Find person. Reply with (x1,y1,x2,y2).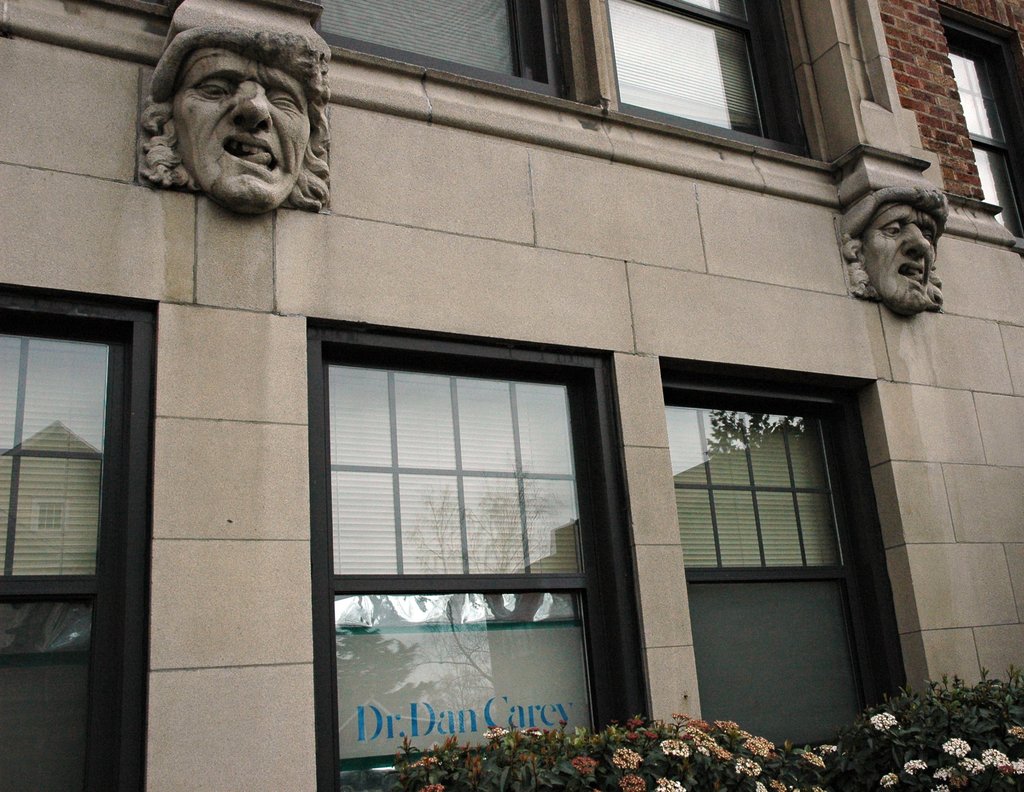
(848,170,961,350).
